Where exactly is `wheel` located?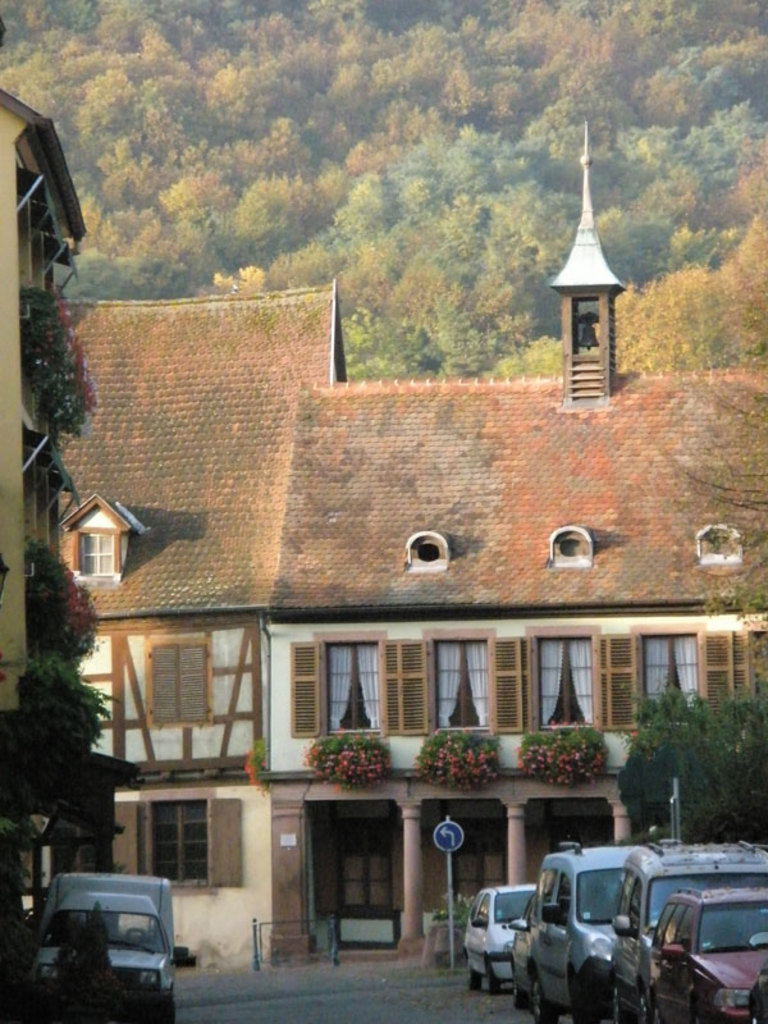
Its bounding box is <box>640,987,654,1023</box>.
